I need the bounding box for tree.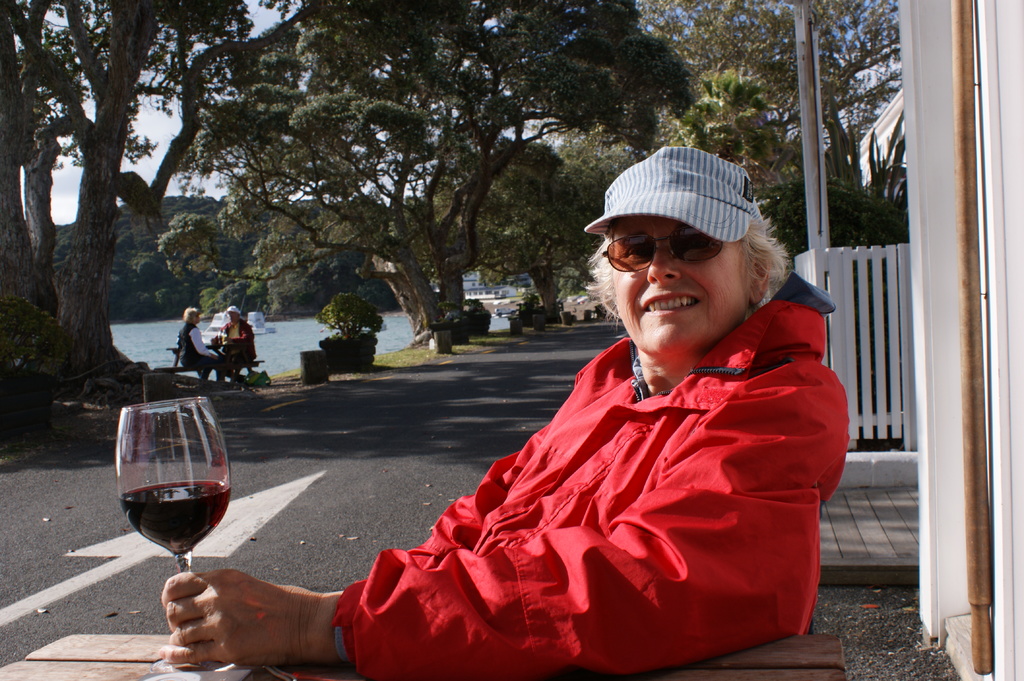
Here it is: bbox=(429, 135, 607, 323).
